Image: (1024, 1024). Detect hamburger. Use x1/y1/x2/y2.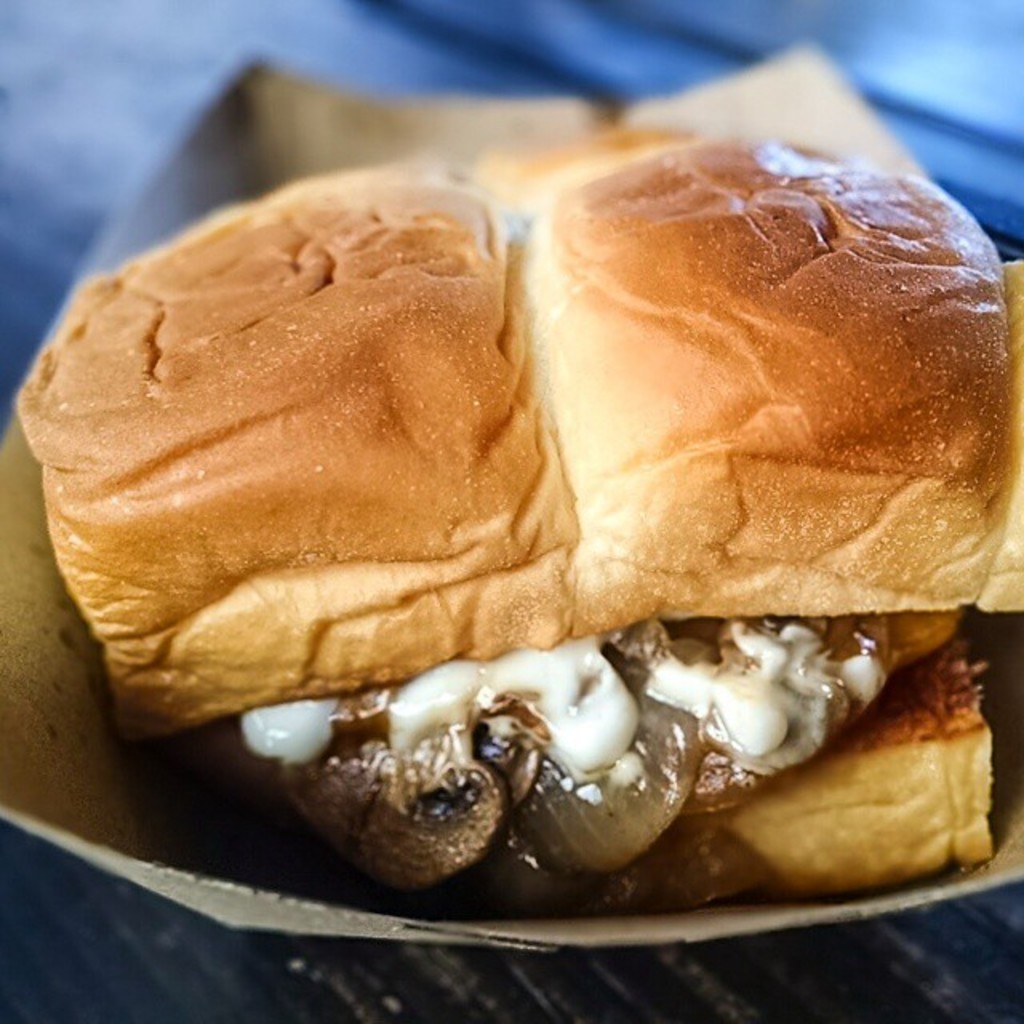
6/126/1022/920.
